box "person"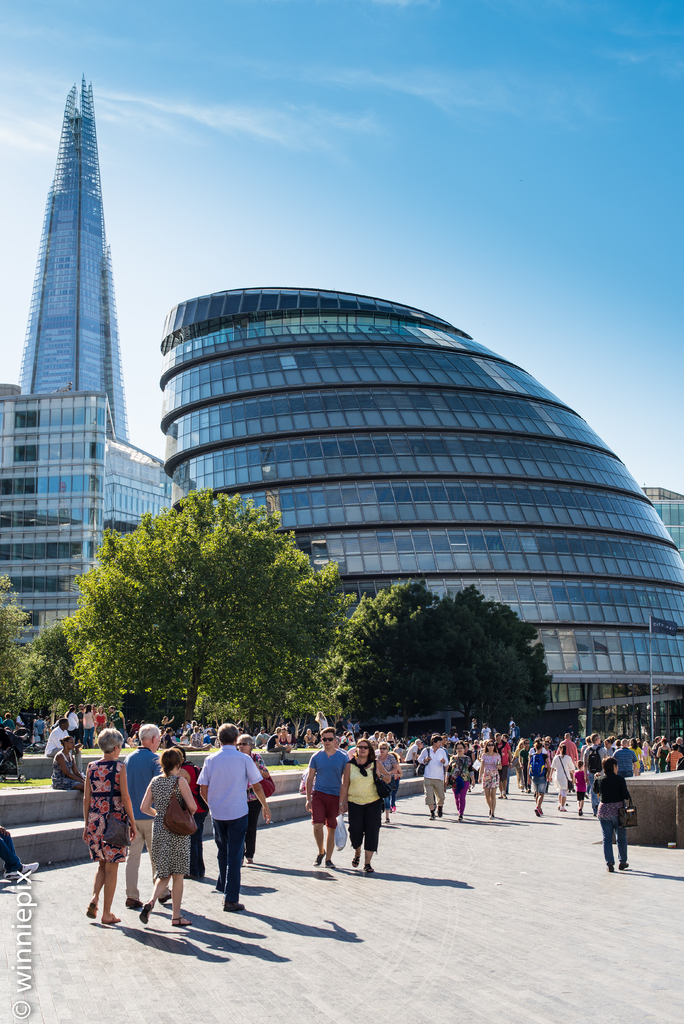
locate(127, 712, 170, 915)
